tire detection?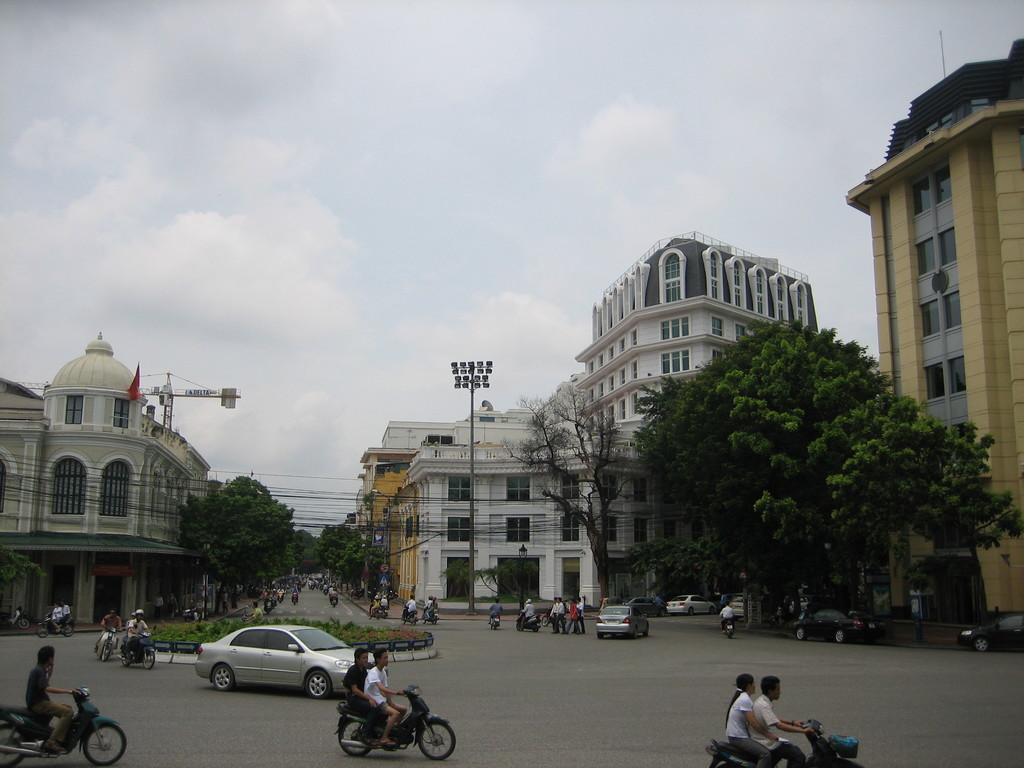
{"x1": 102, "y1": 639, "x2": 115, "y2": 664}
